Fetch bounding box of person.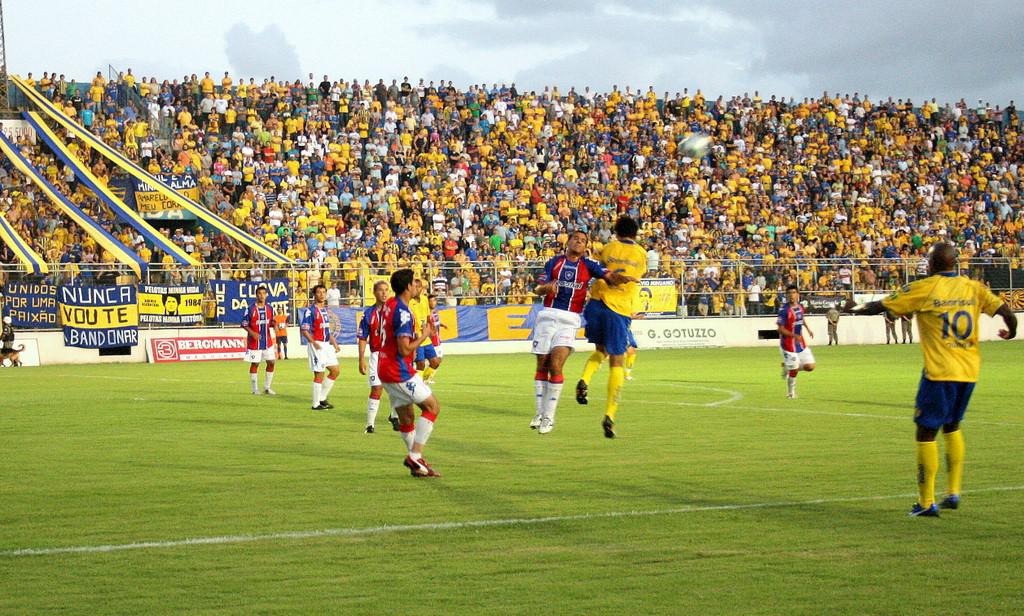
Bbox: l=276, t=313, r=285, b=359.
